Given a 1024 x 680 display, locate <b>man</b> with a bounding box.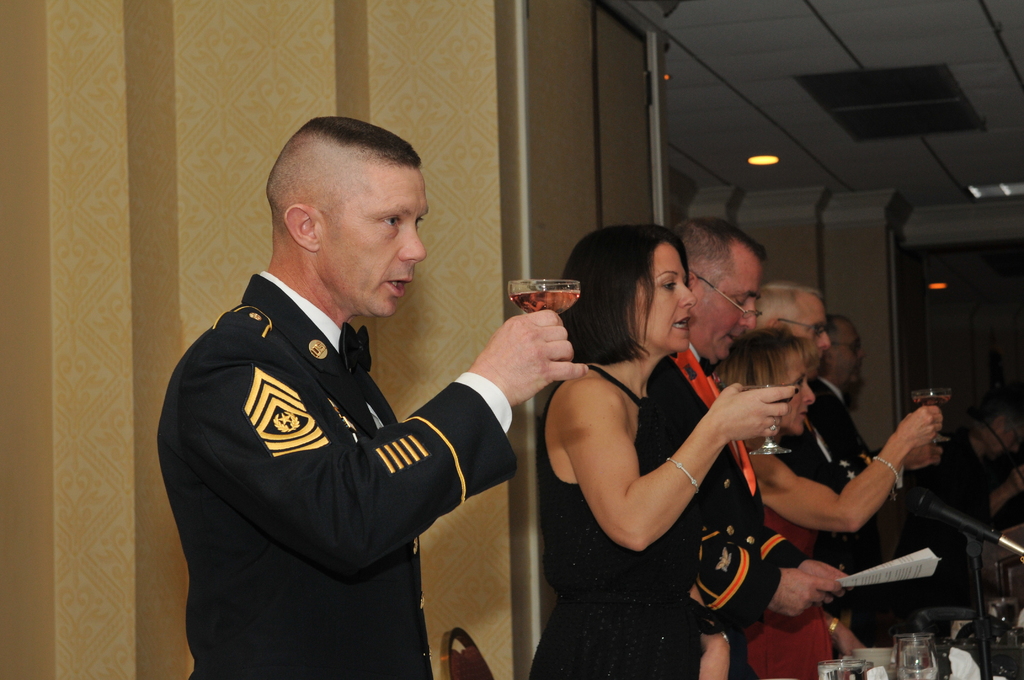
Located: [671, 213, 770, 505].
